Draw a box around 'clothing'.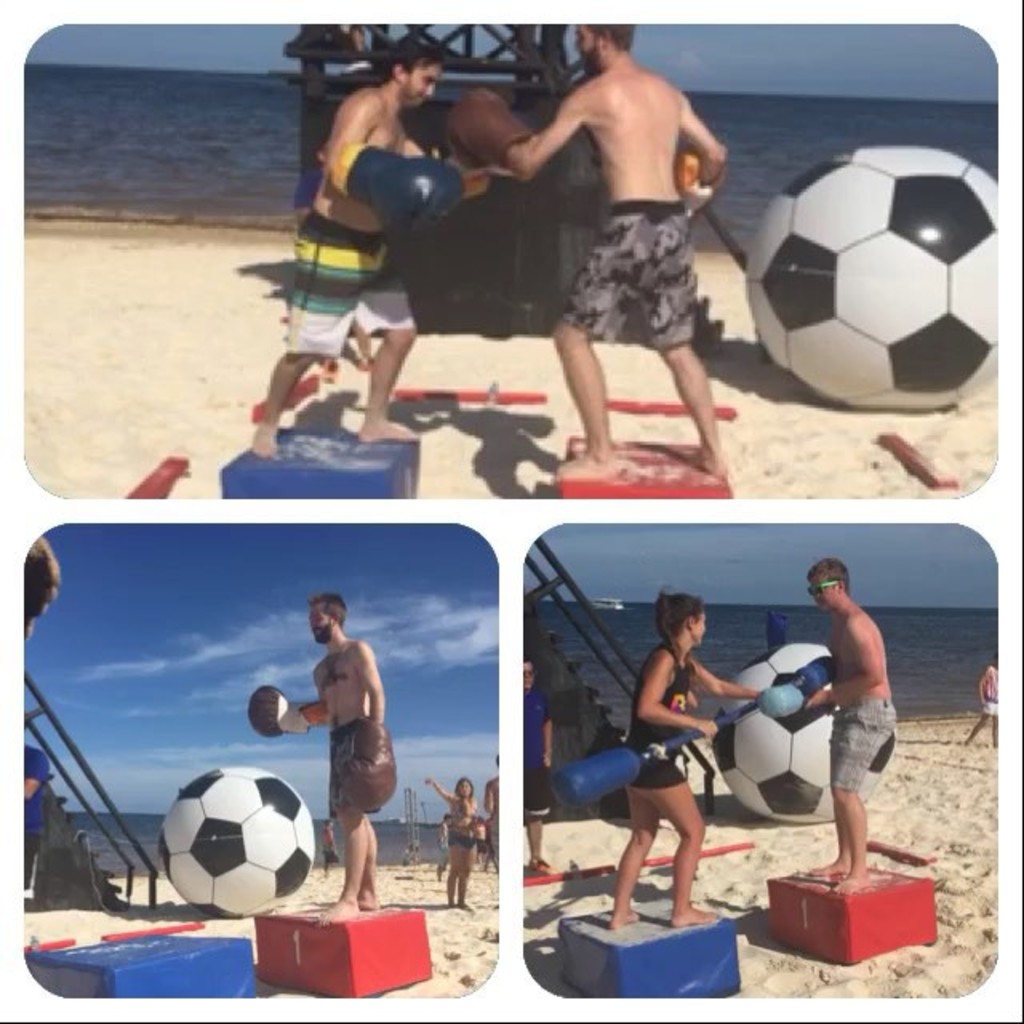
box=[830, 704, 893, 805].
